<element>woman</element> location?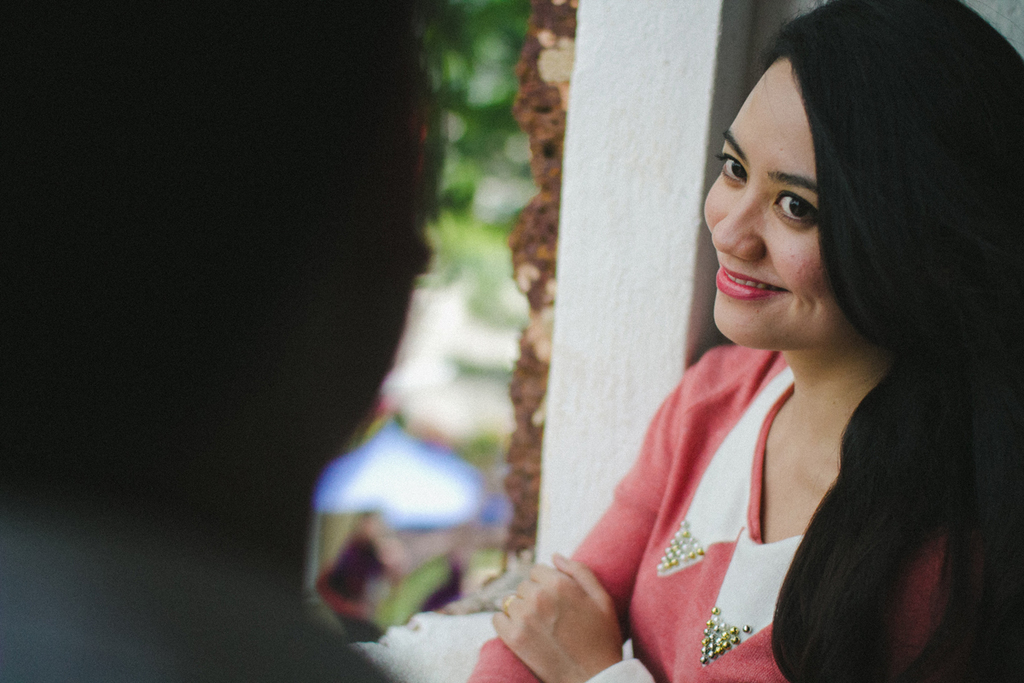
(x1=541, y1=0, x2=1004, y2=677)
